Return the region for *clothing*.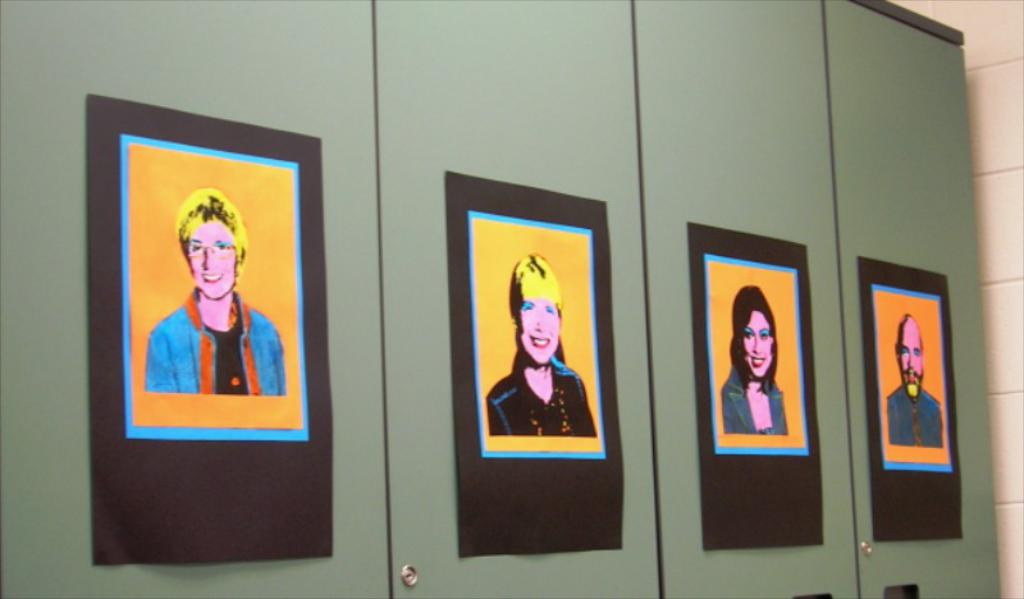
crop(724, 358, 796, 443).
